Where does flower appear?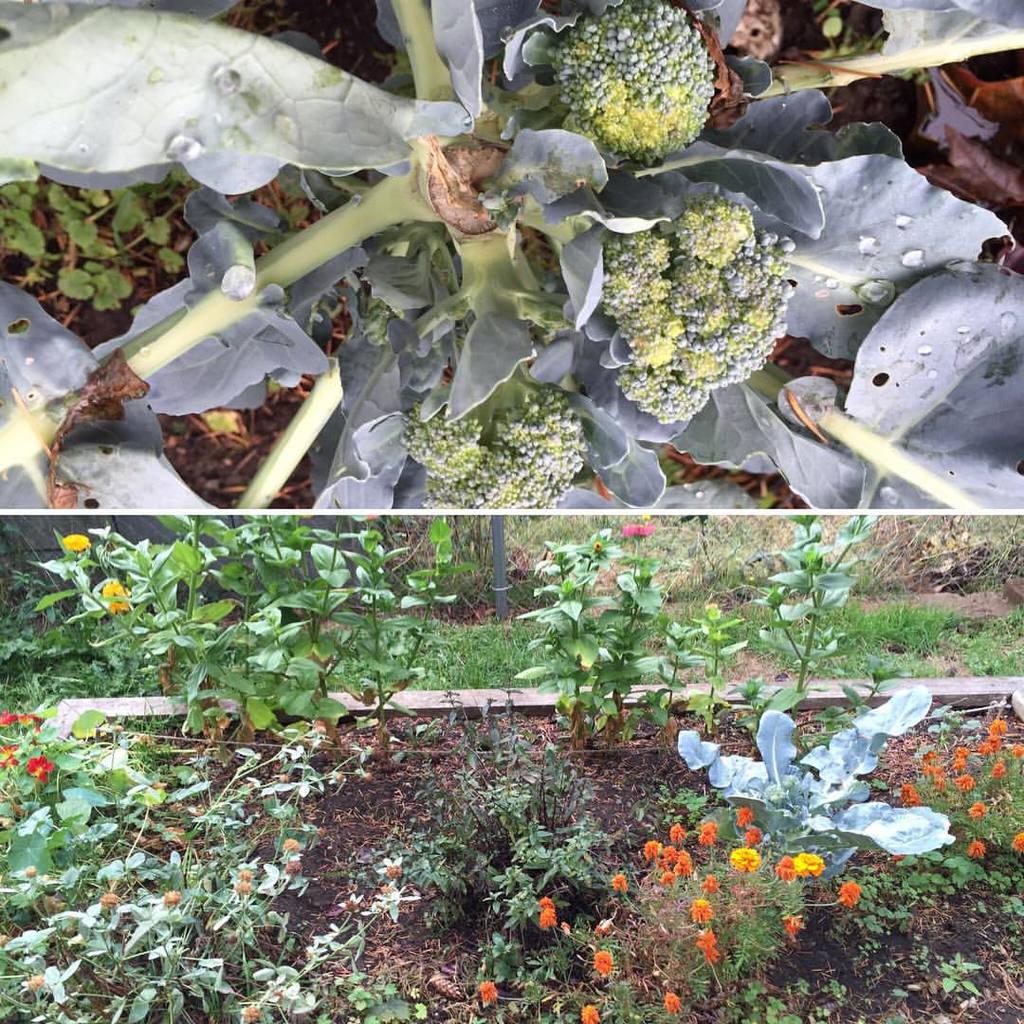
Appears at rect(33, 756, 55, 787).
